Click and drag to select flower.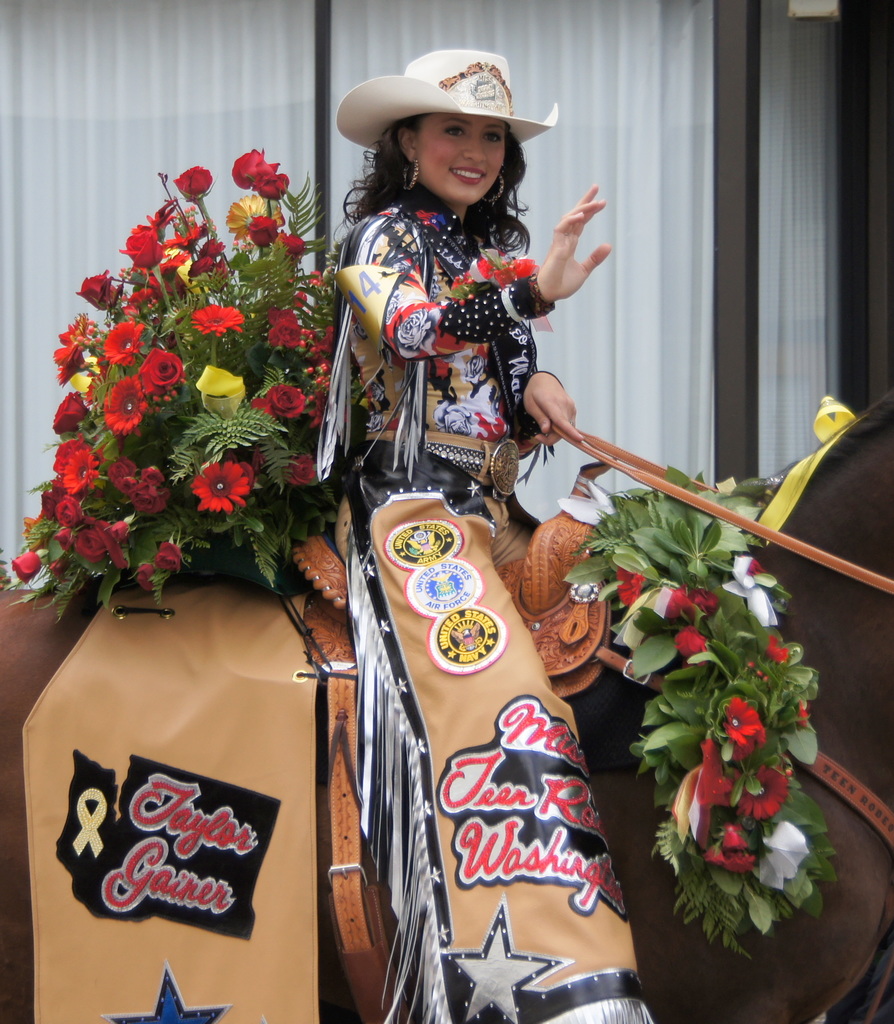
Selection: detection(797, 701, 808, 731).
